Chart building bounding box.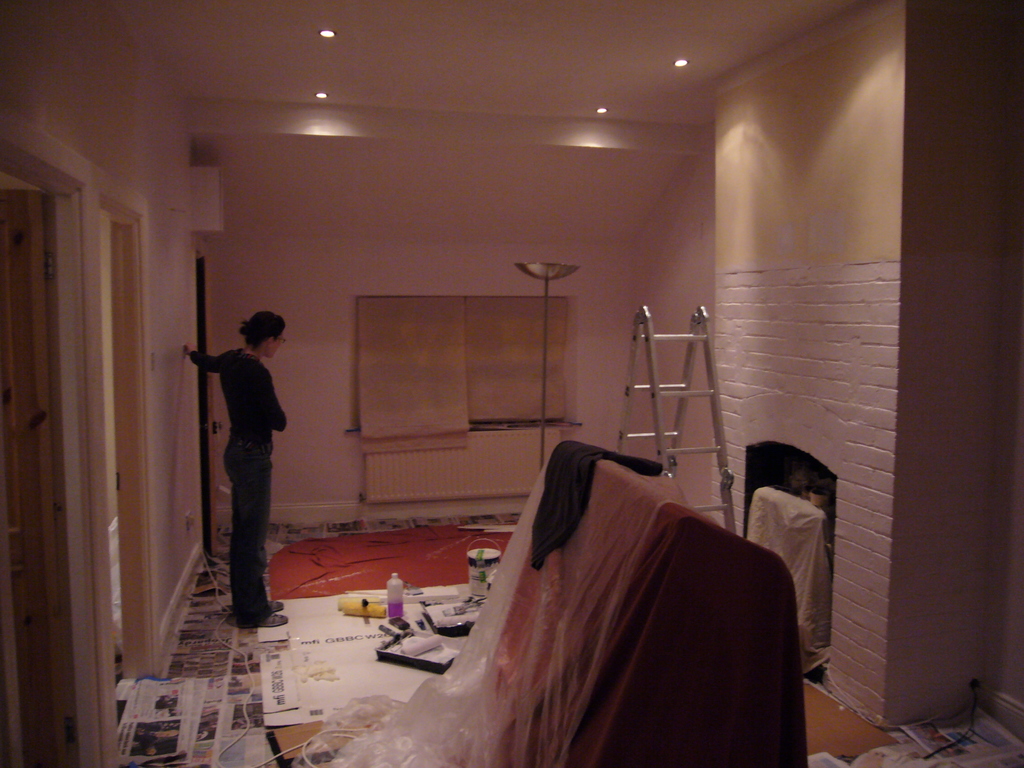
Charted: crop(0, 0, 1023, 767).
